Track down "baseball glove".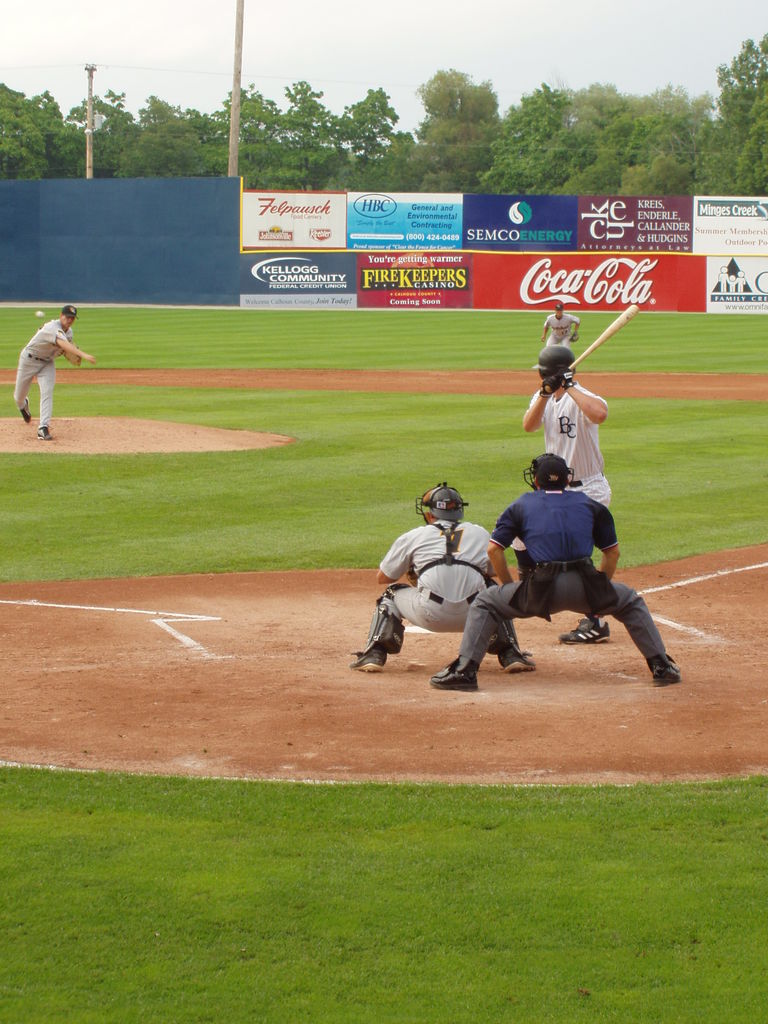
Tracked to bbox(63, 341, 83, 367).
